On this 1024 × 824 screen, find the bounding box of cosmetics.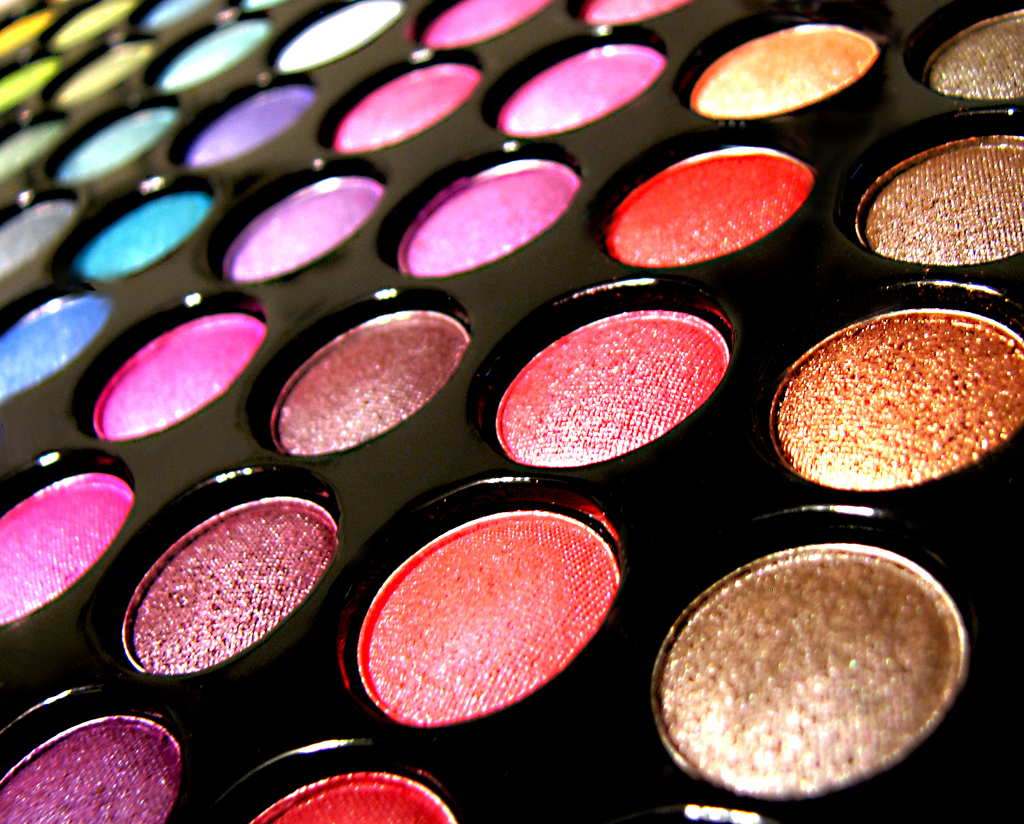
Bounding box: 772/312/1023/491.
